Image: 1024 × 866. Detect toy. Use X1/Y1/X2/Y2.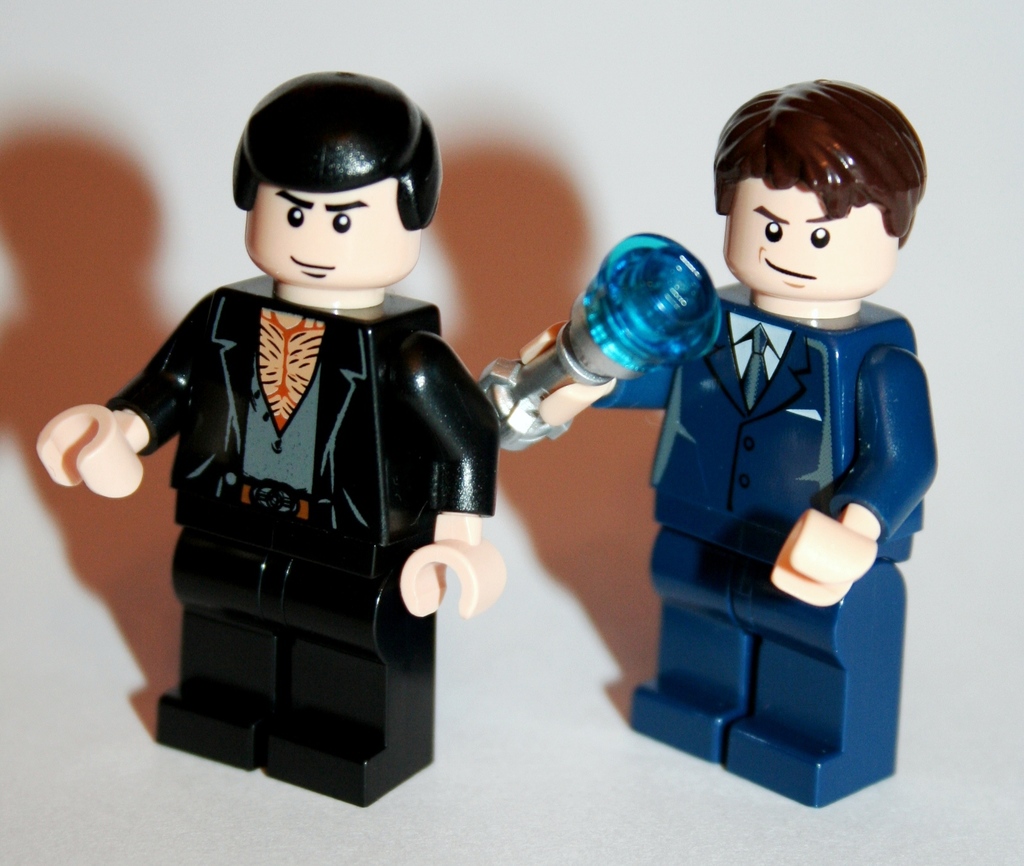
561/55/948/847.
